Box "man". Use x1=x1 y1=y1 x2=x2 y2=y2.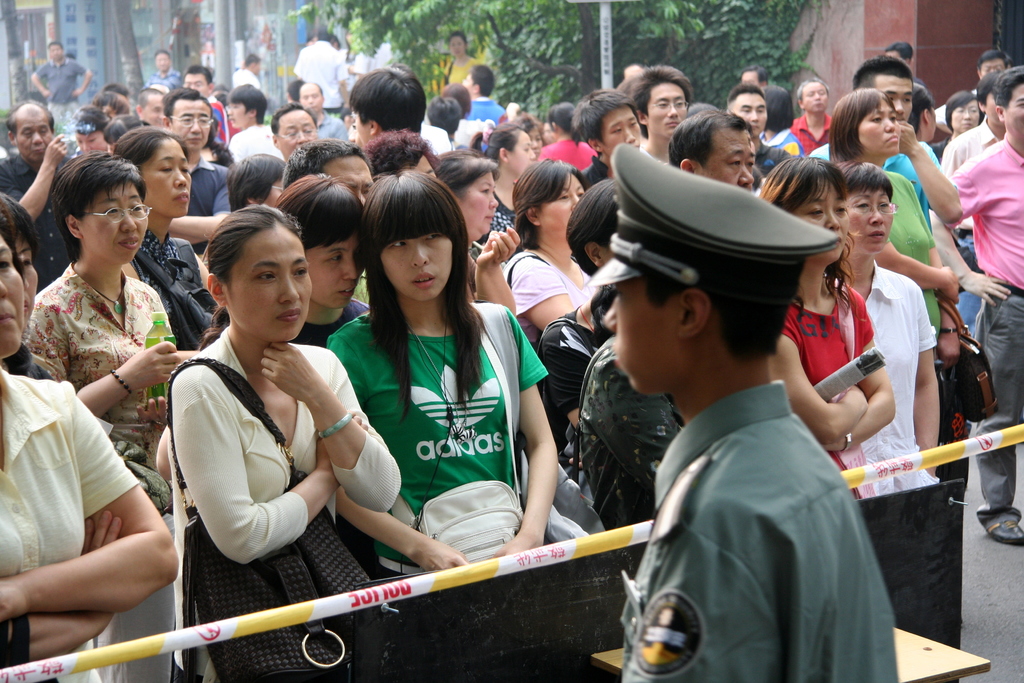
x1=142 y1=47 x2=184 y2=90.
